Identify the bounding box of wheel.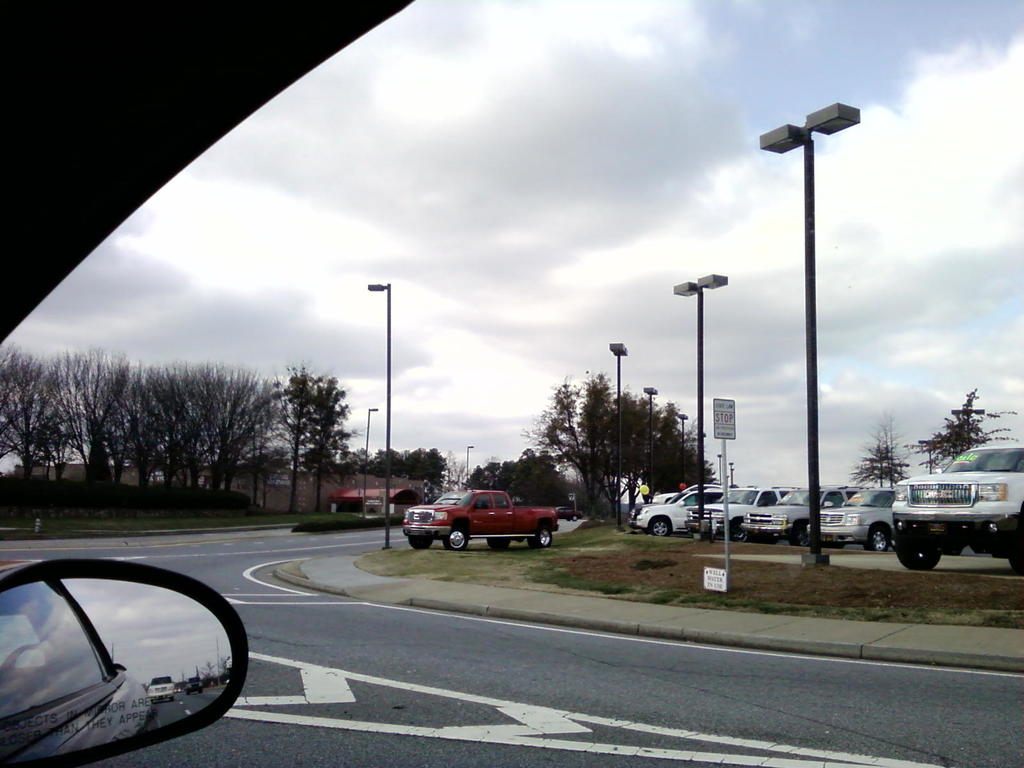
<region>762, 536, 774, 545</region>.
